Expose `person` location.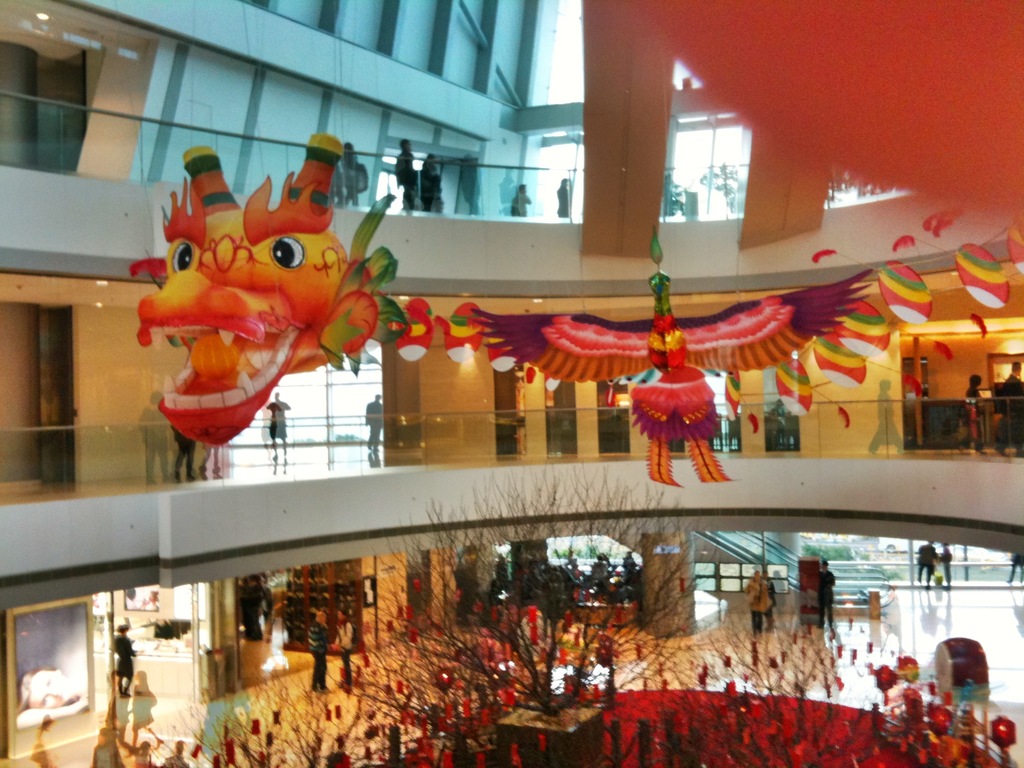
Exposed at x1=332 y1=605 x2=351 y2=690.
